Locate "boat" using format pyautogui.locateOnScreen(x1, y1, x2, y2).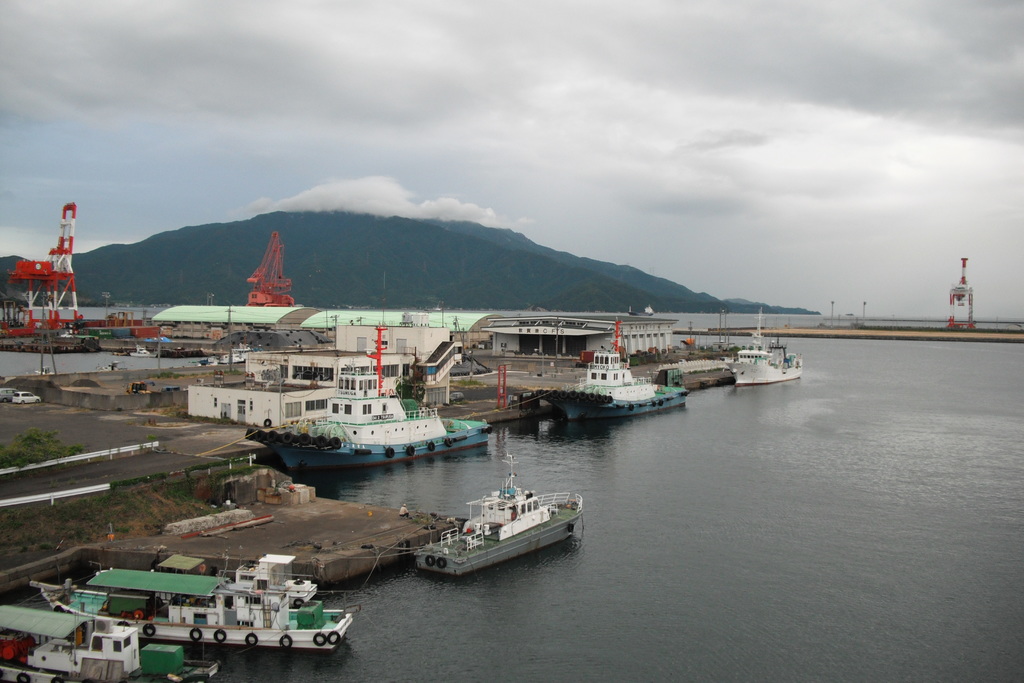
pyautogui.locateOnScreen(244, 361, 495, 478).
